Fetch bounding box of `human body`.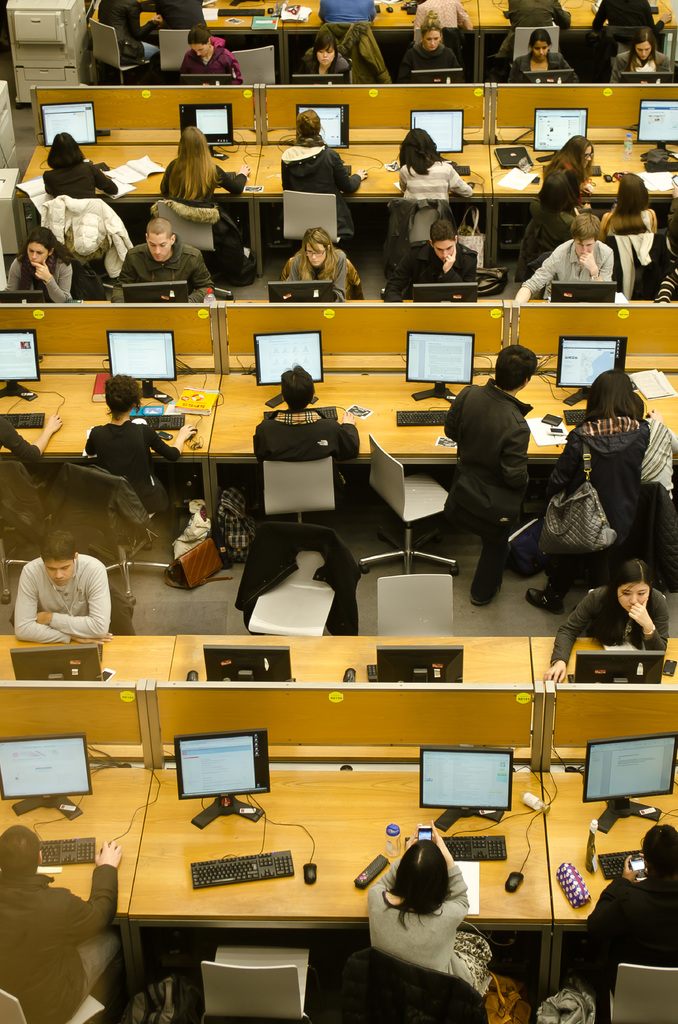
Bbox: {"left": 509, "top": 28, "right": 574, "bottom": 82}.
